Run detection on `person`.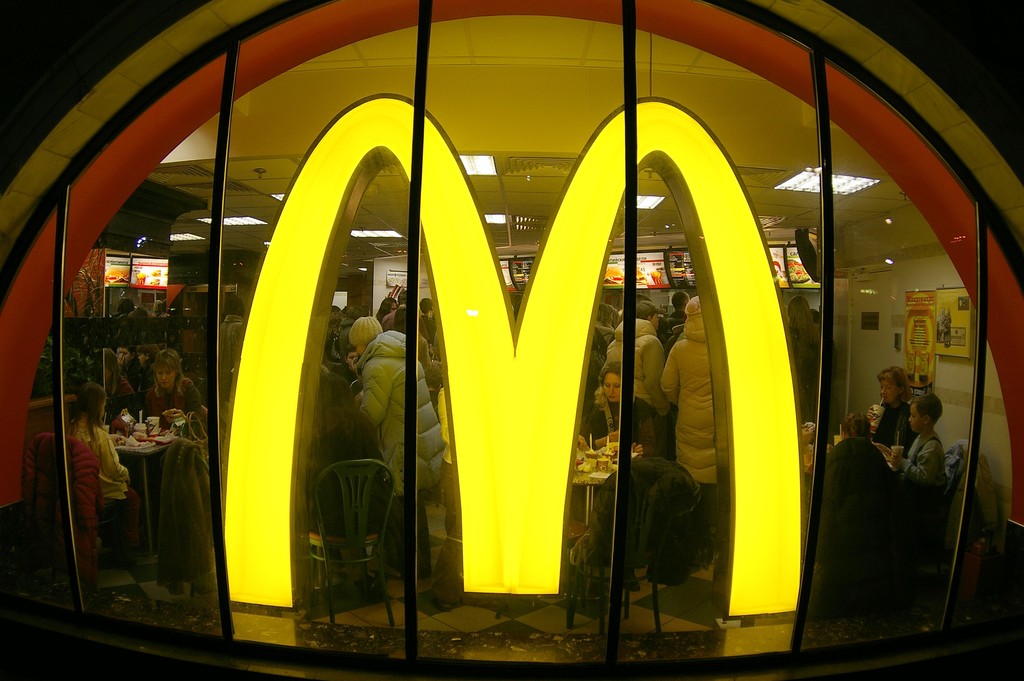
Result: 655:288:724:490.
